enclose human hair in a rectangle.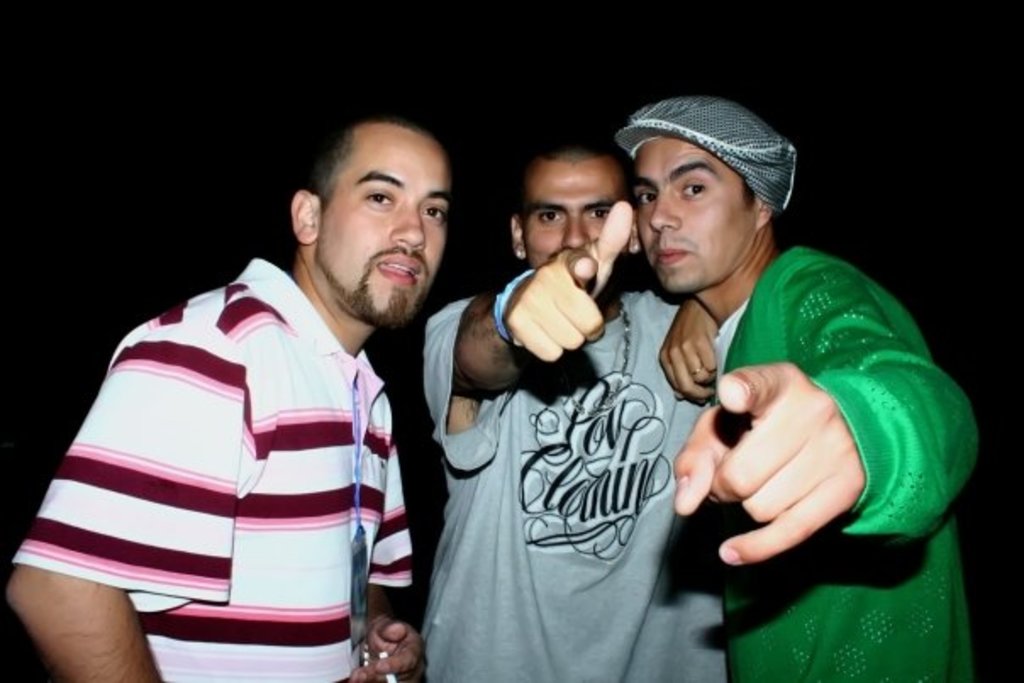
box(514, 139, 624, 198).
